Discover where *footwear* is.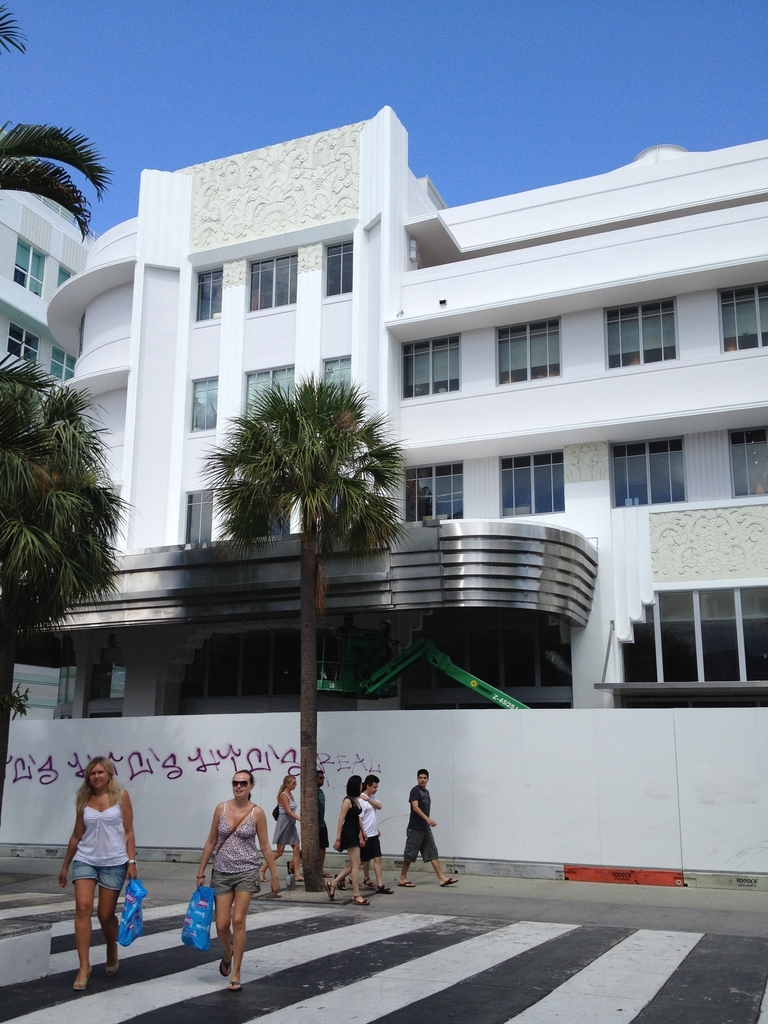
Discovered at detection(319, 884, 333, 903).
